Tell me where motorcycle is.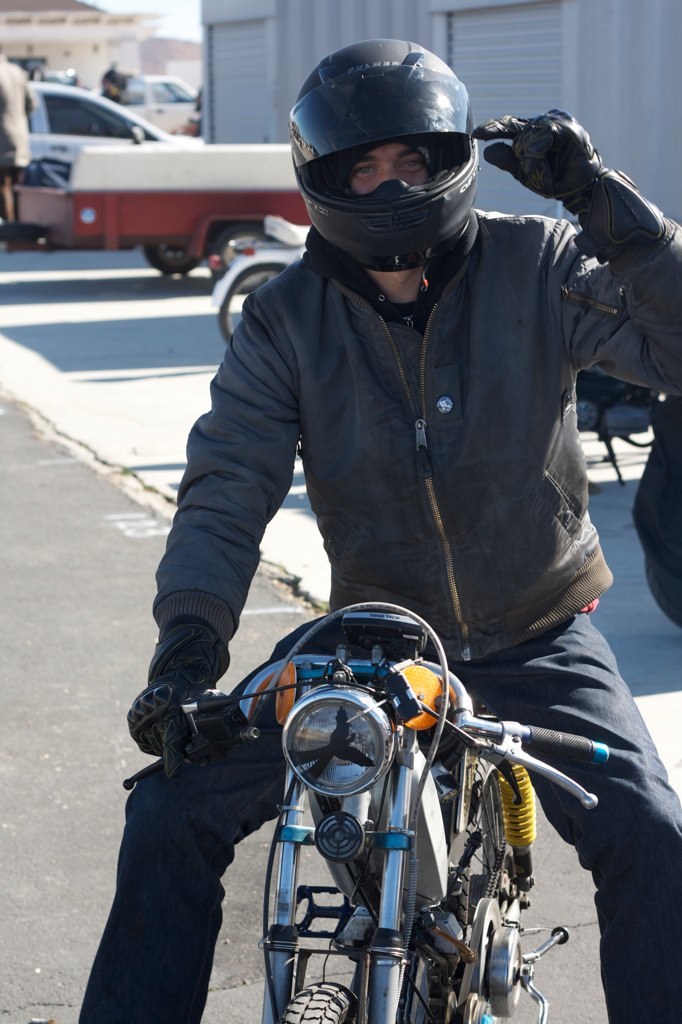
motorcycle is at pyautogui.locateOnScreen(117, 599, 606, 1023).
